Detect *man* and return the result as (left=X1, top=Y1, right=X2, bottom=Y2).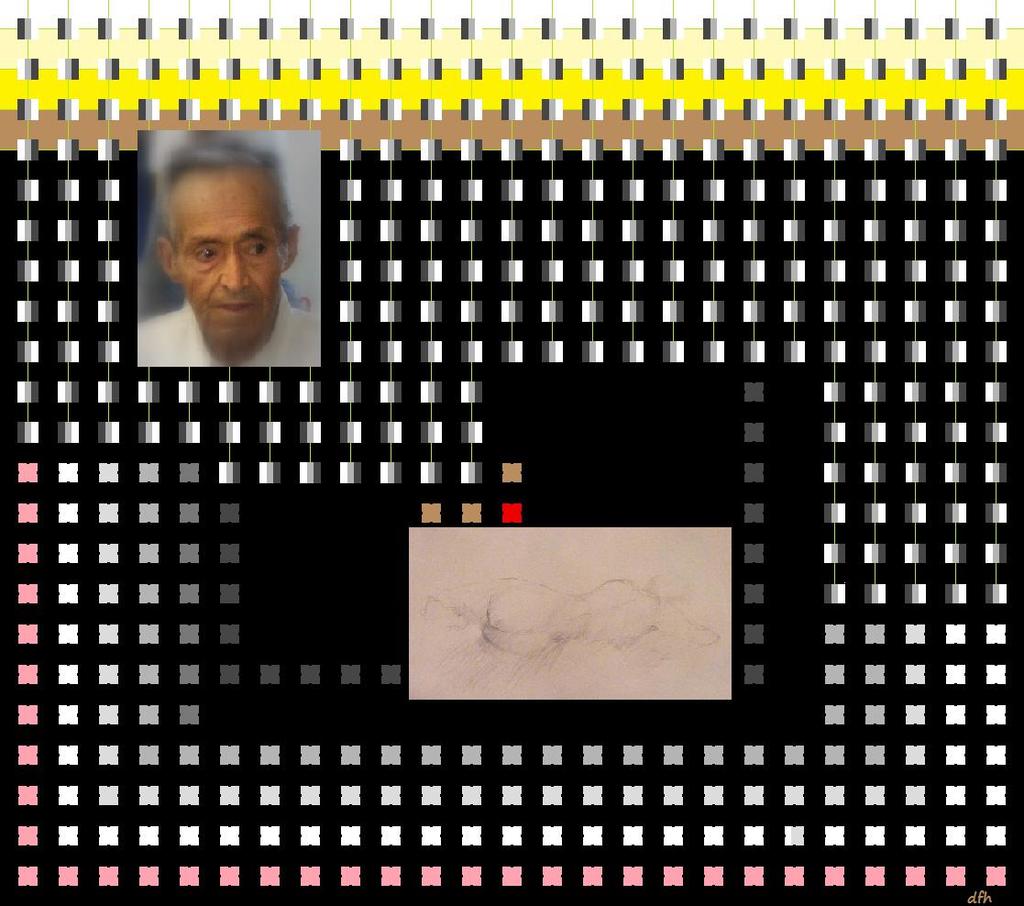
(left=127, top=170, right=328, bottom=370).
